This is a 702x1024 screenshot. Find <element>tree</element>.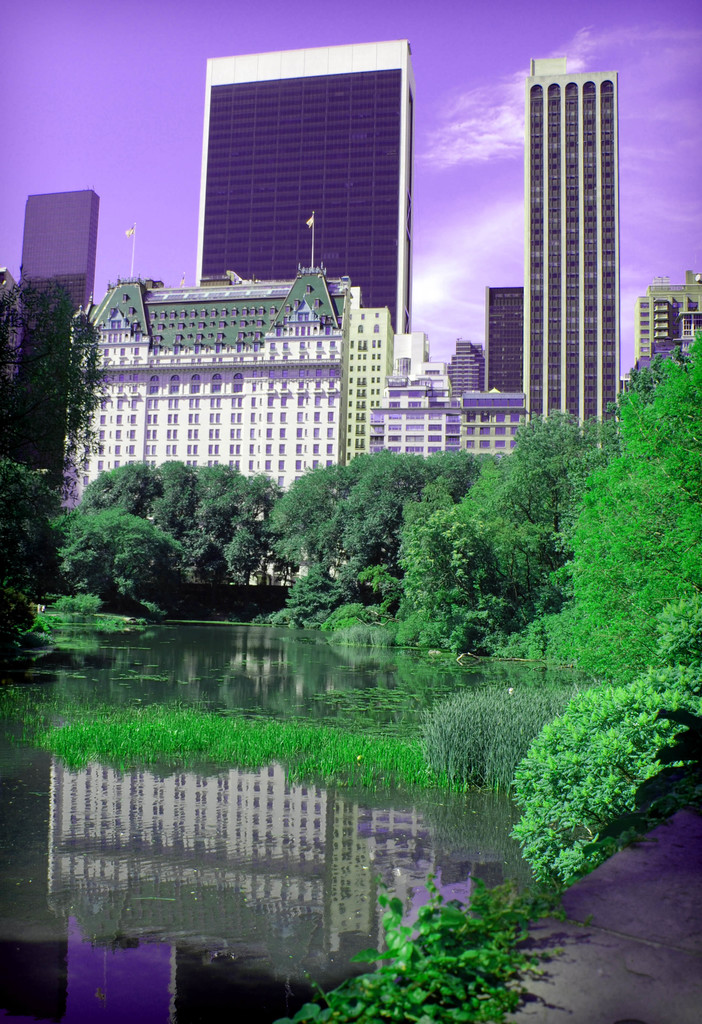
Bounding box: {"left": 383, "top": 404, "right": 618, "bottom": 678}.
